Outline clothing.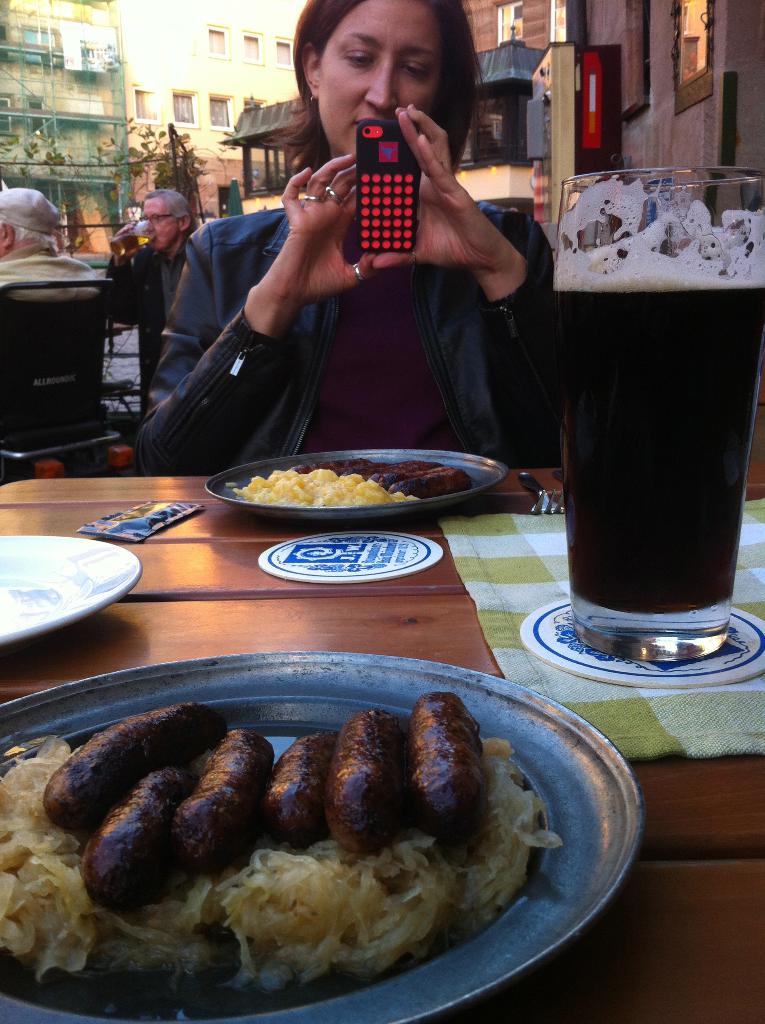
Outline: {"left": 0, "top": 233, "right": 112, "bottom": 300}.
